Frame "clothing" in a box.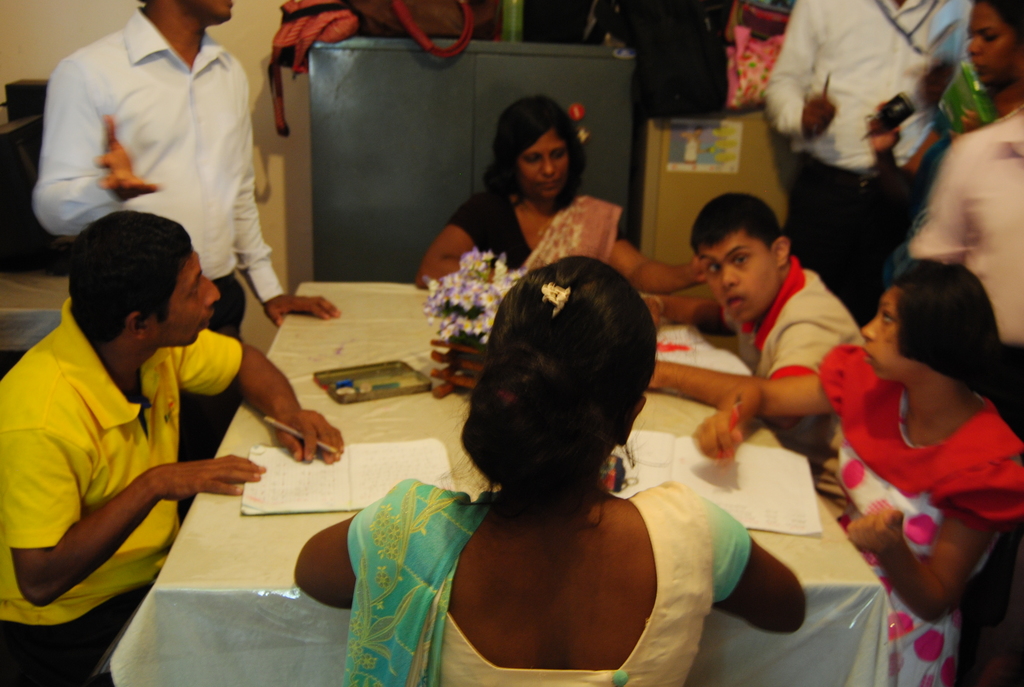
<box>454,189,627,271</box>.
